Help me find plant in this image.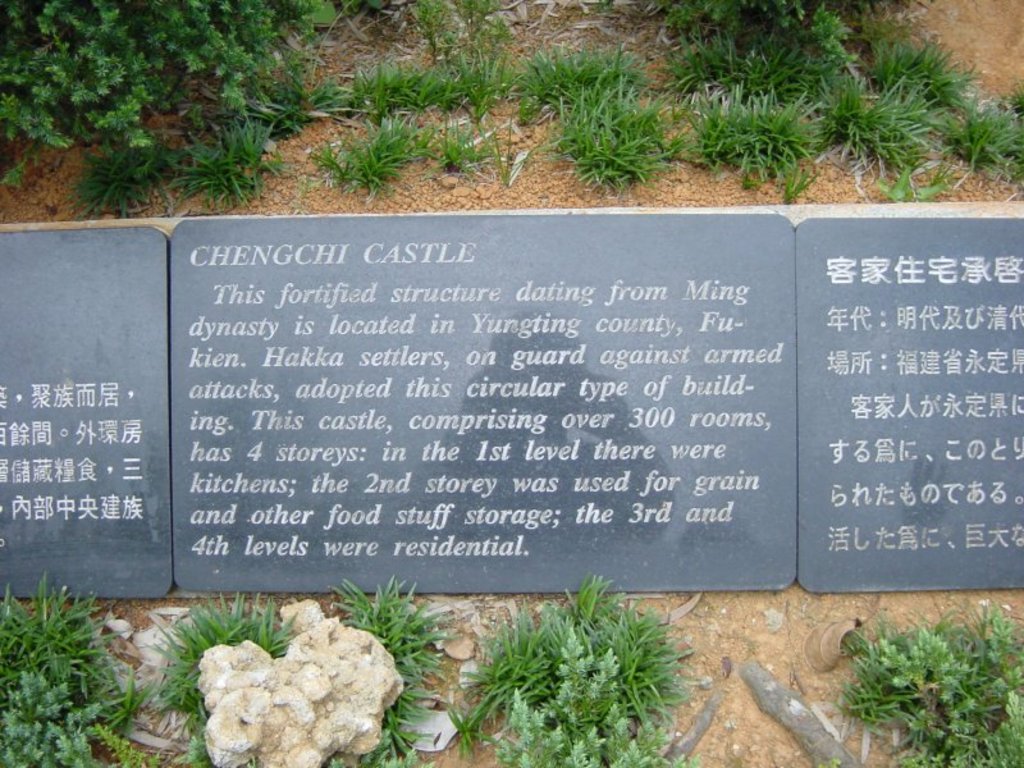
Found it: bbox=(333, 576, 462, 767).
